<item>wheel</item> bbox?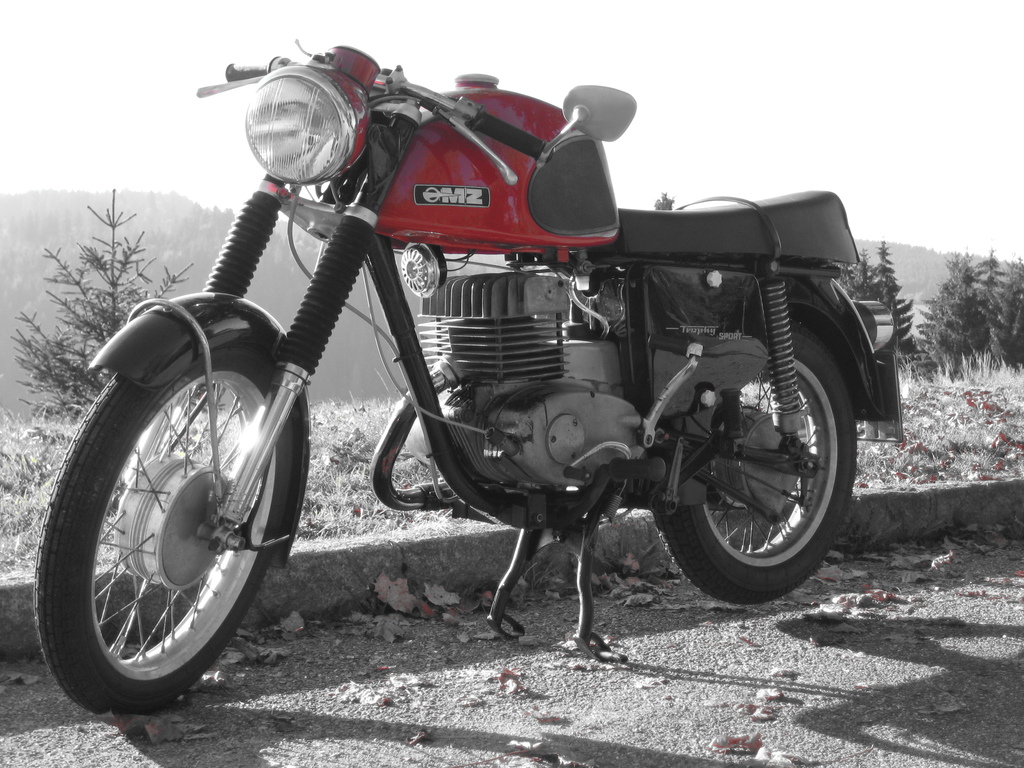
box(654, 324, 857, 605)
